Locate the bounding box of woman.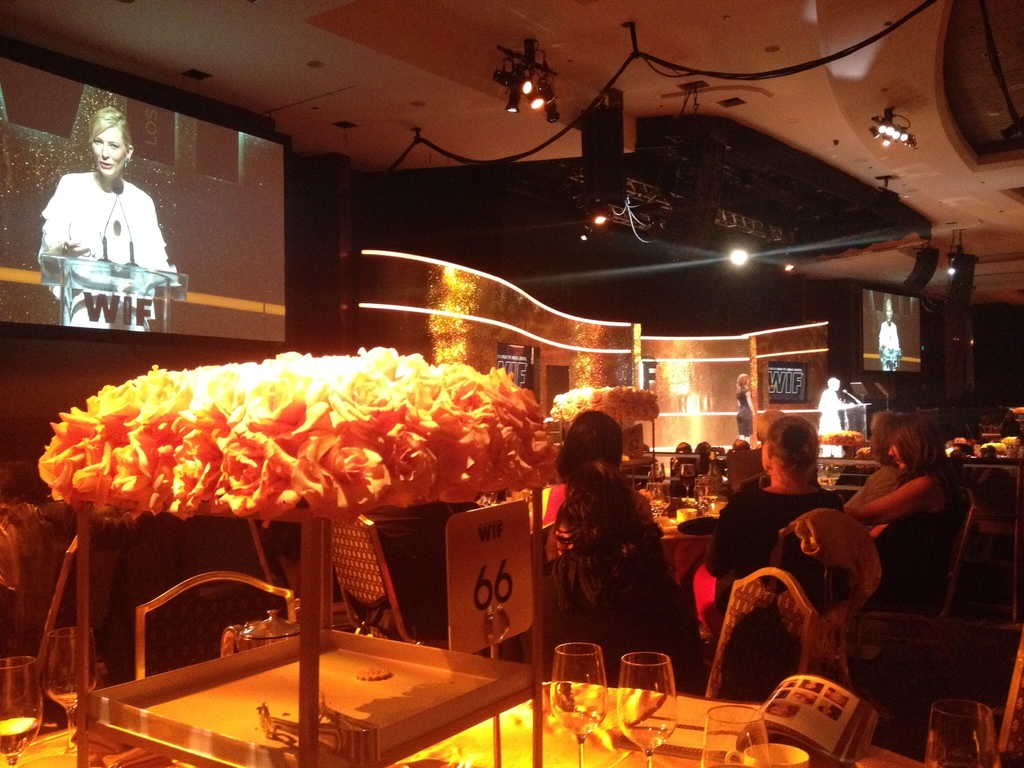
Bounding box: bbox=[664, 430, 688, 502].
